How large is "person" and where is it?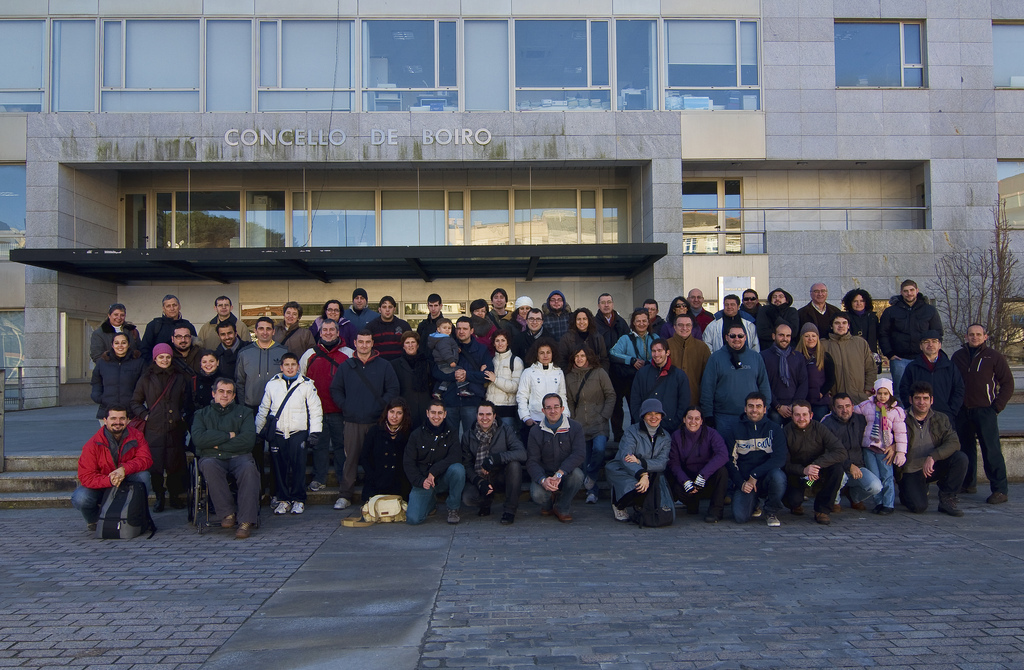
Bounding box: box(528, 394, 586, 523).
